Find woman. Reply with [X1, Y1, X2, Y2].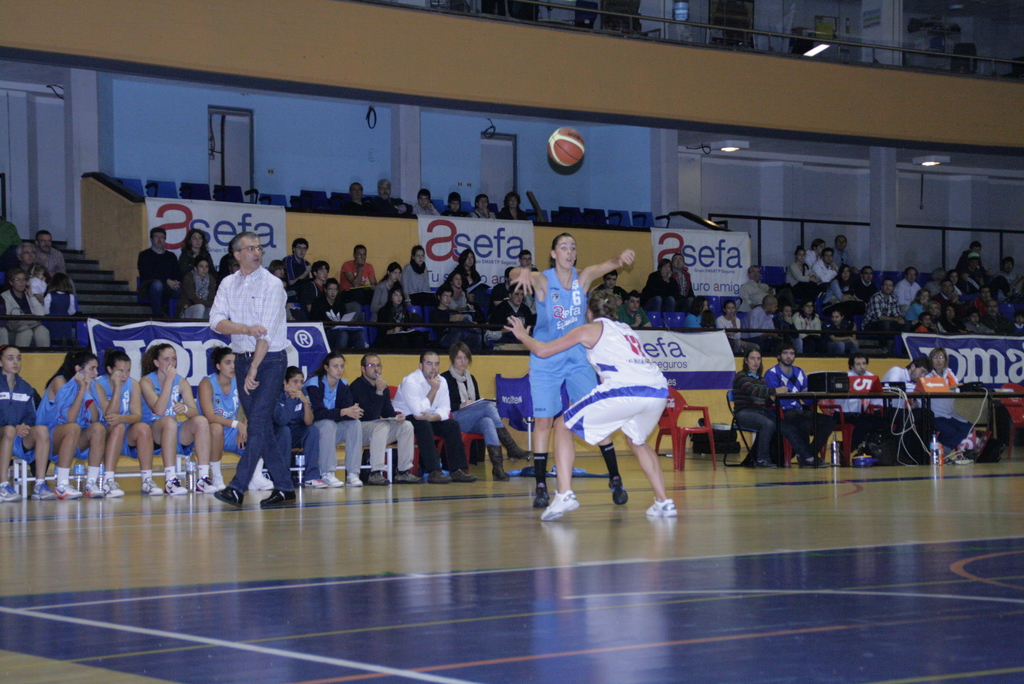
[379, 284, 428, 348].
